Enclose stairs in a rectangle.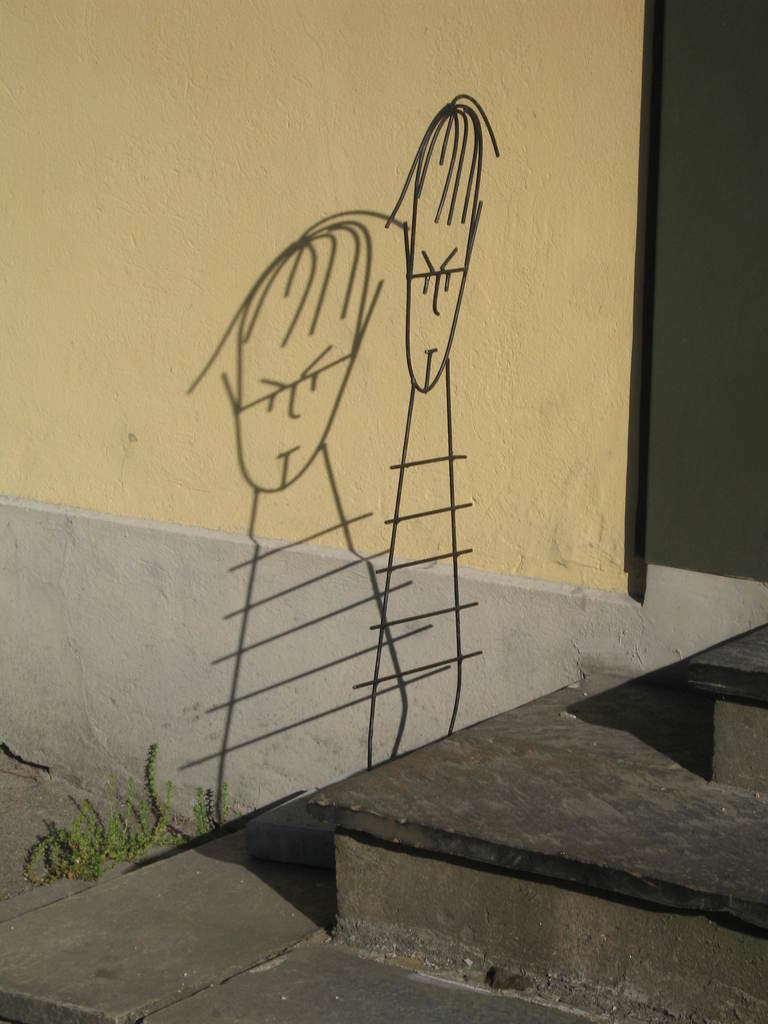
Rect(0, 624, 767, 1023).
